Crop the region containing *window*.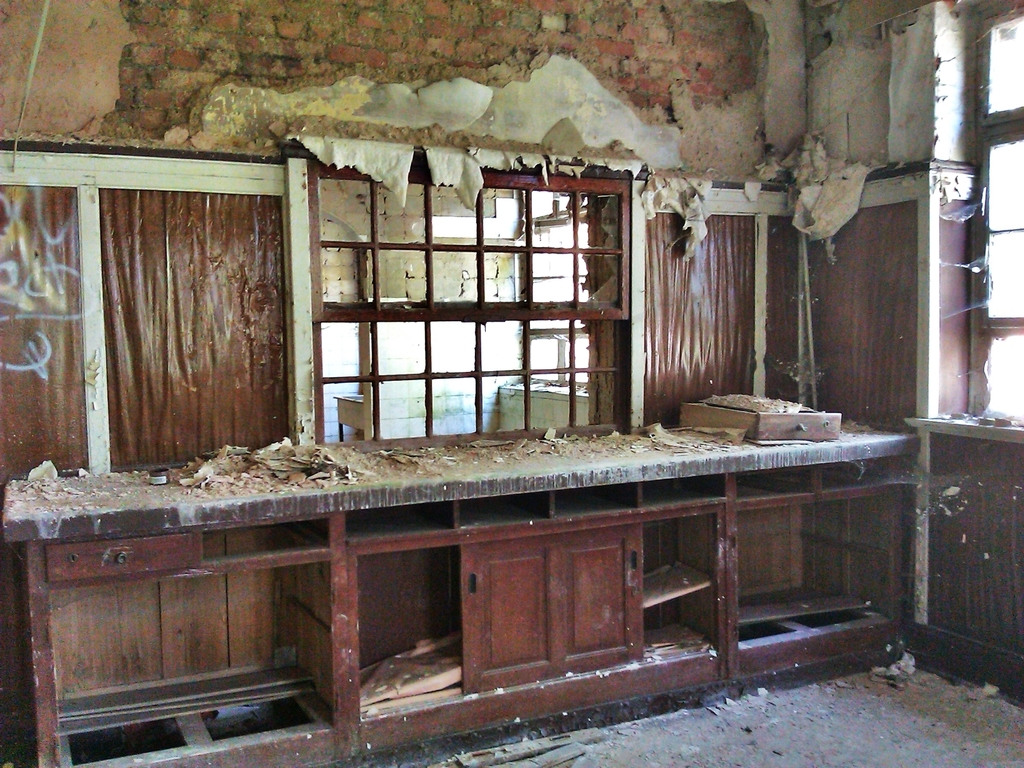
Crop region: [x1=272, y1=111, x2=652, y2=435].
